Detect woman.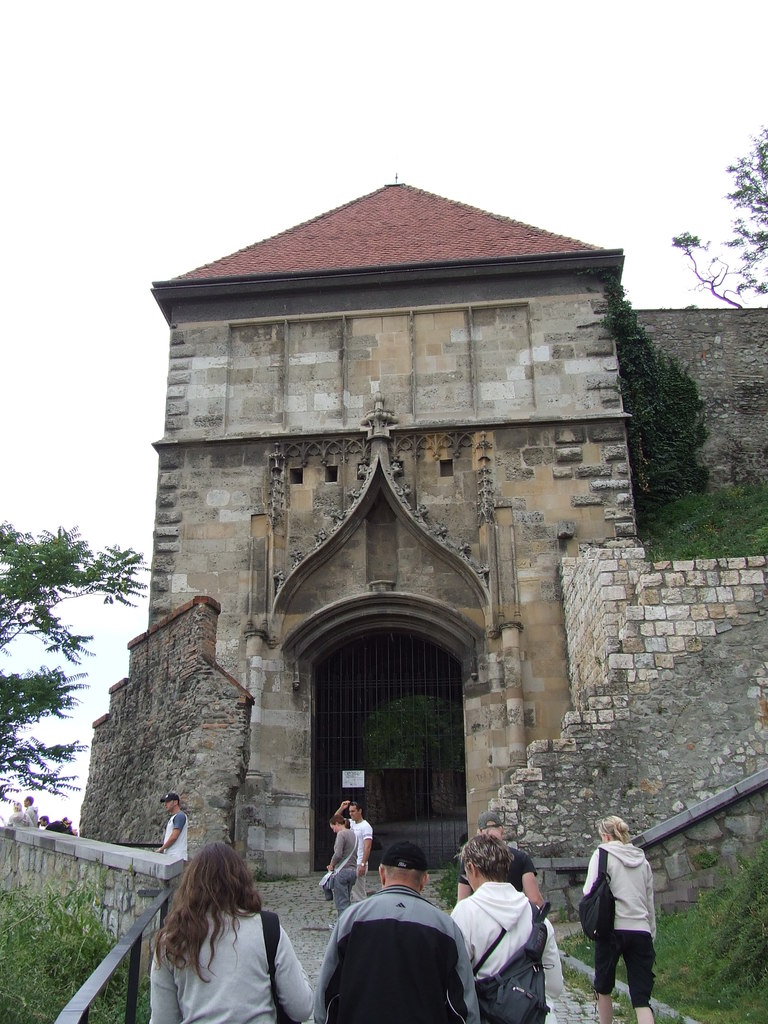
Detected at BBox(148, 845, 316, 1023).
